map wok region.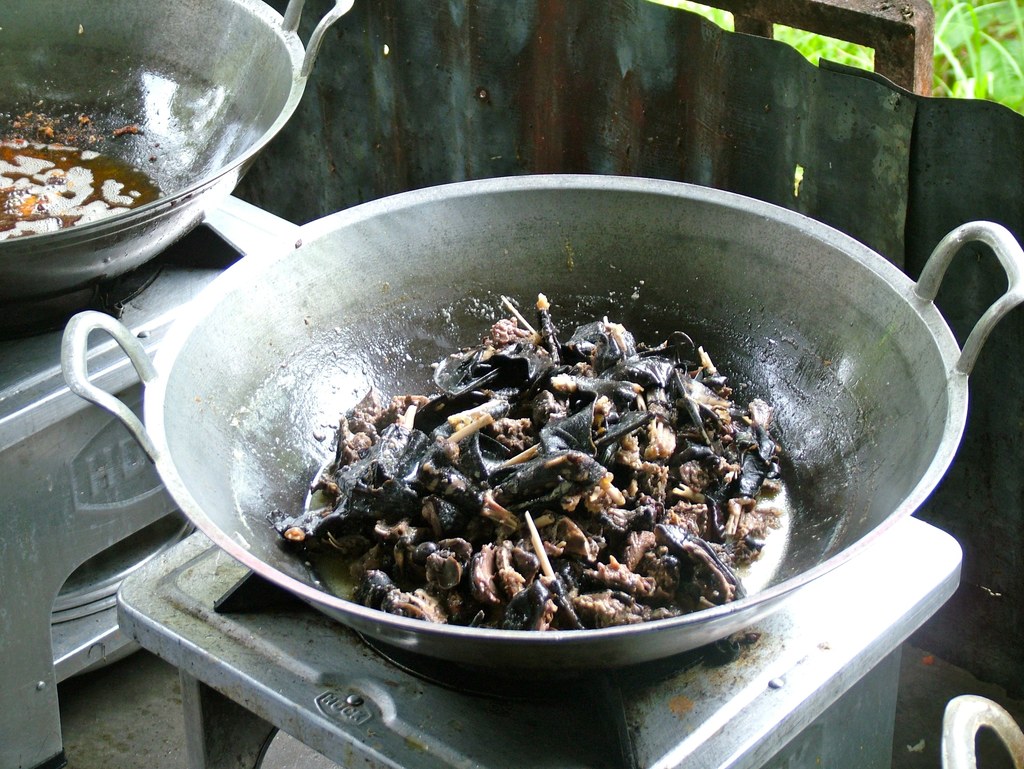
Mapped to BBox(58, 166, 1023, 683).
